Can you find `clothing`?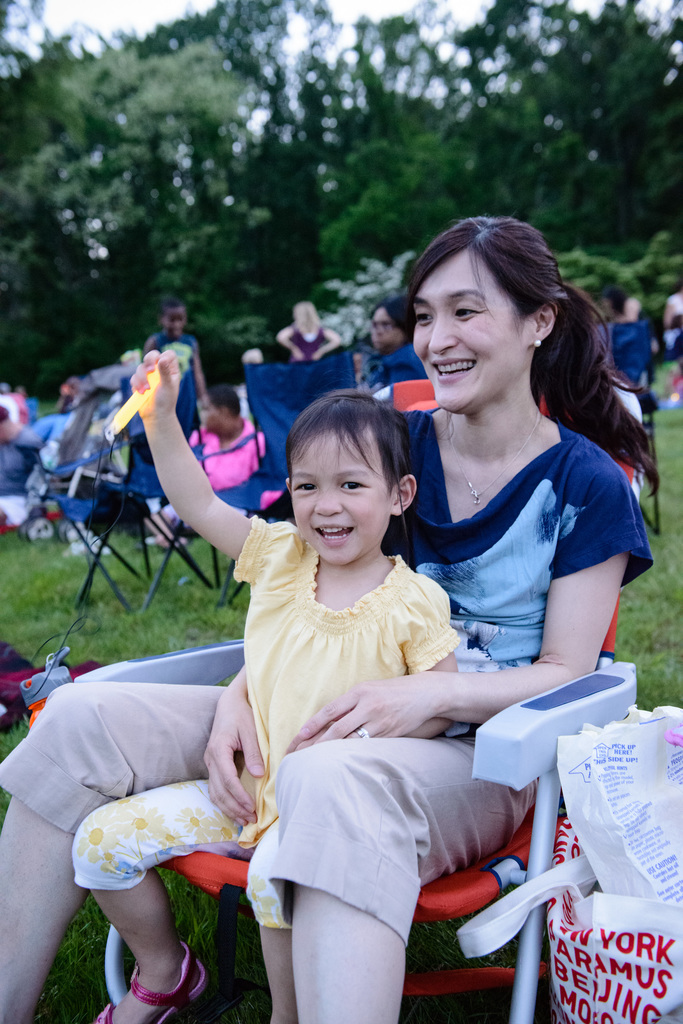
Yes, bounding box: 63, 516, 462, 895.
